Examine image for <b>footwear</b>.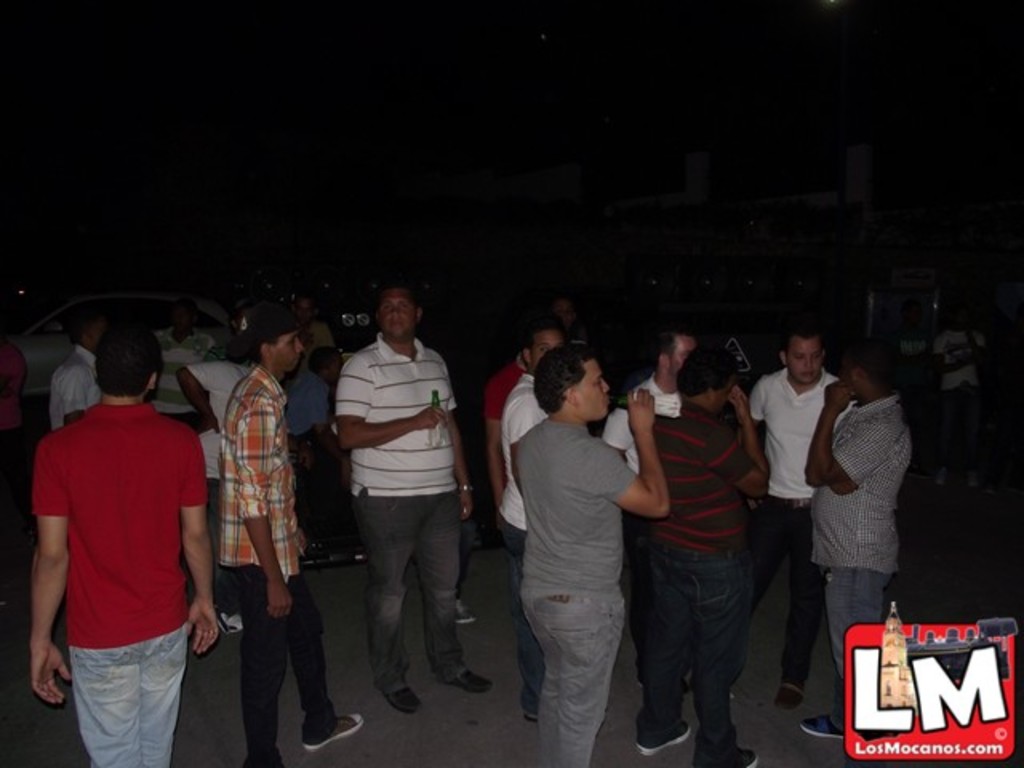
Examination result: select_region(306, 710, 370, 749).
